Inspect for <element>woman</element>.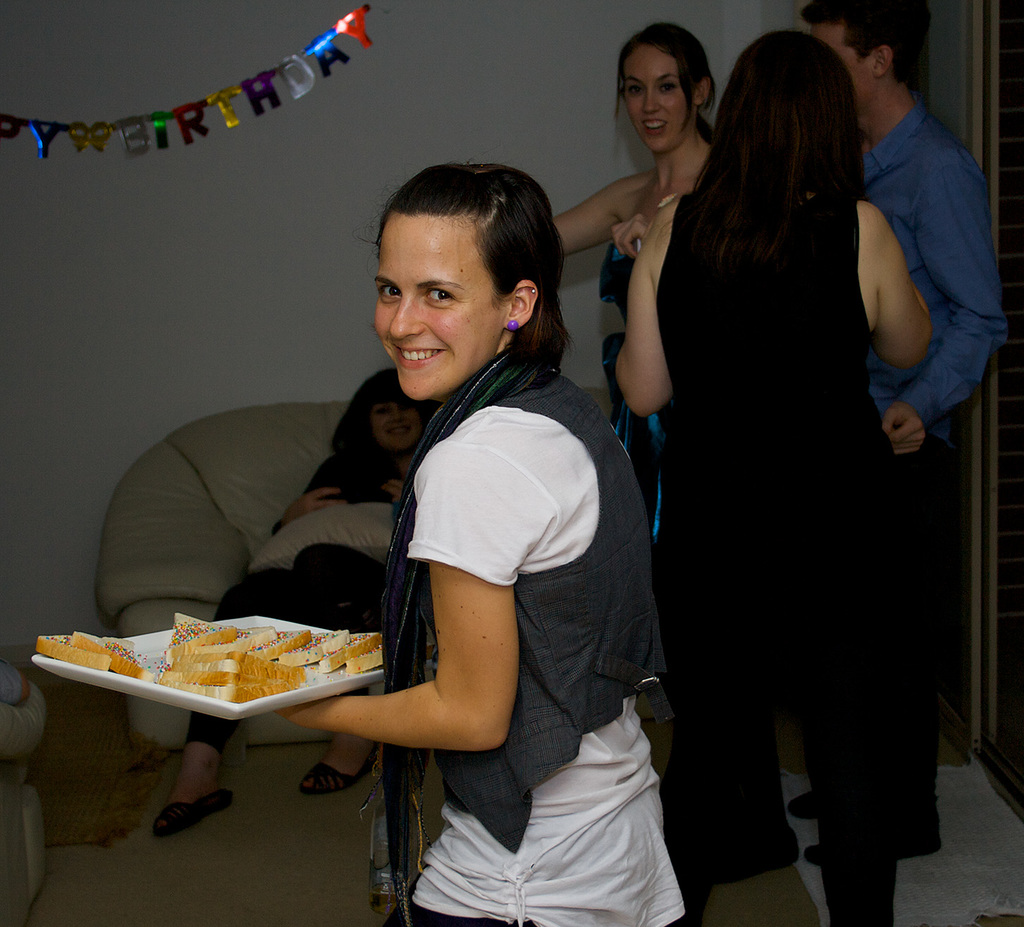
Inspection: bbox=(551, 24, 726, 516).
